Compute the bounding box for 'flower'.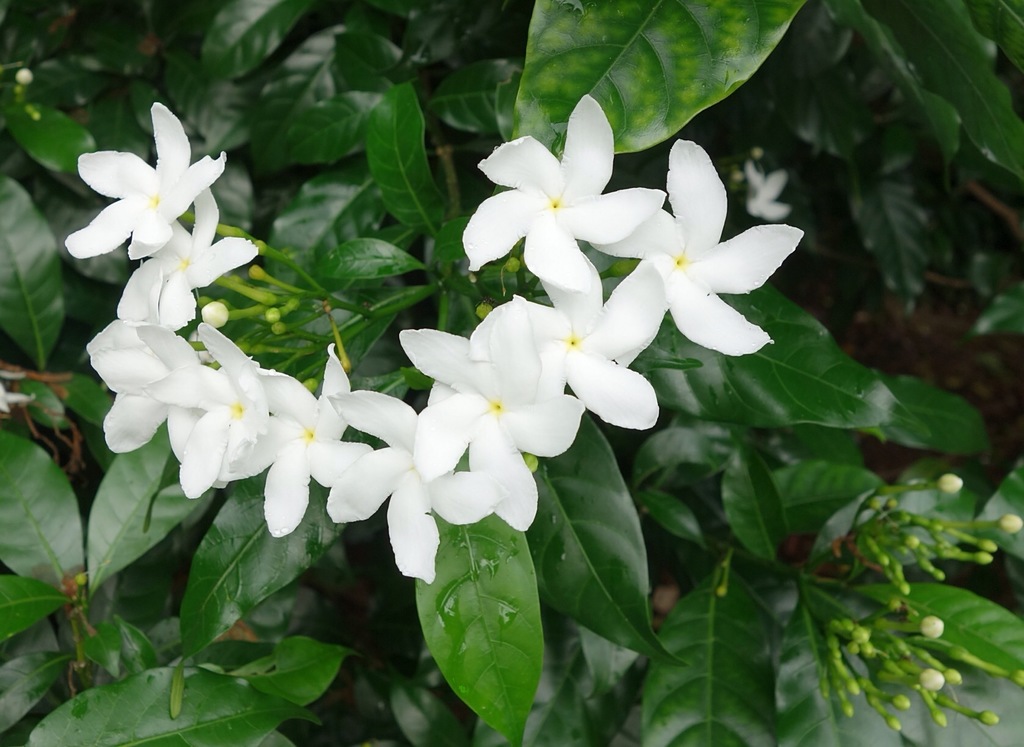
region(474, 241, 661, 436).
